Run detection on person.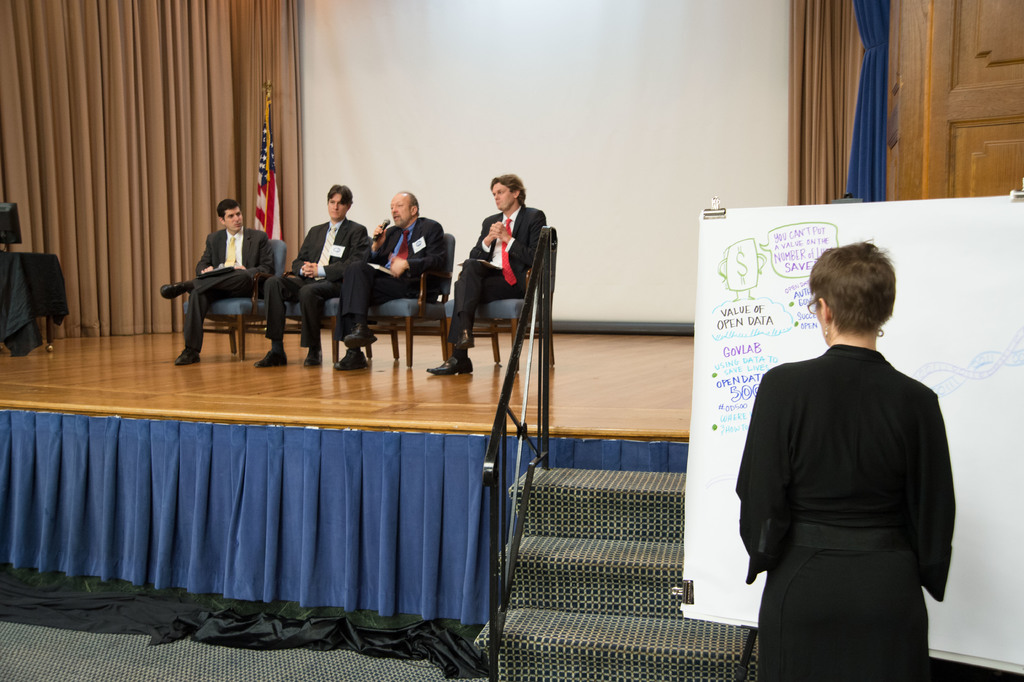
Result: x1=429, y1=170, x2=545, y2=380.
